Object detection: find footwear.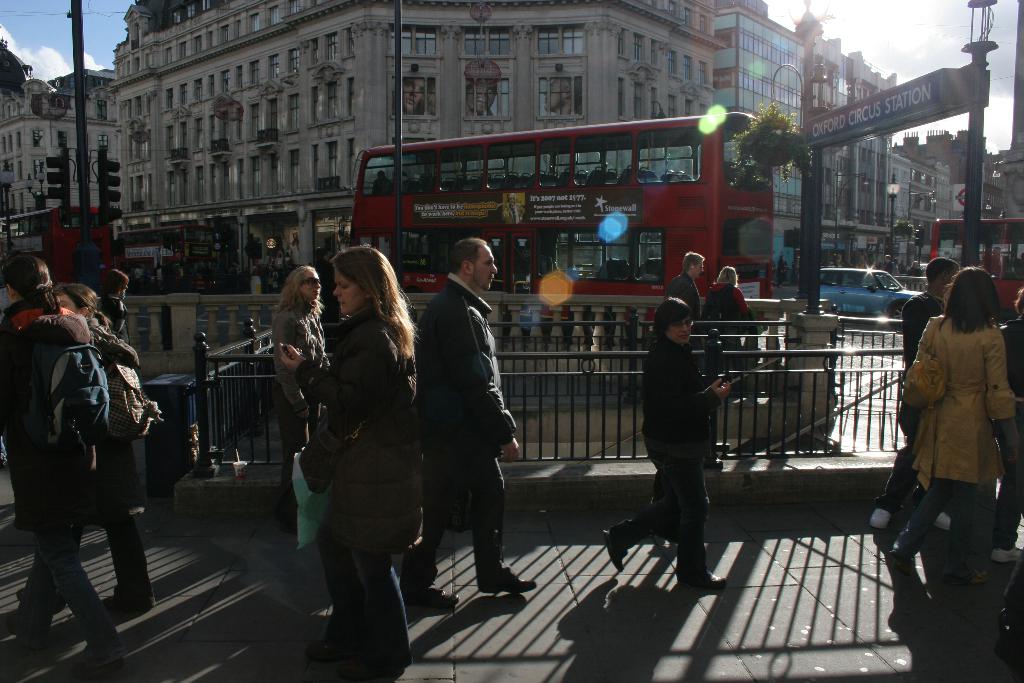
(x1=675, y1=572, x2=728, y2=588).
